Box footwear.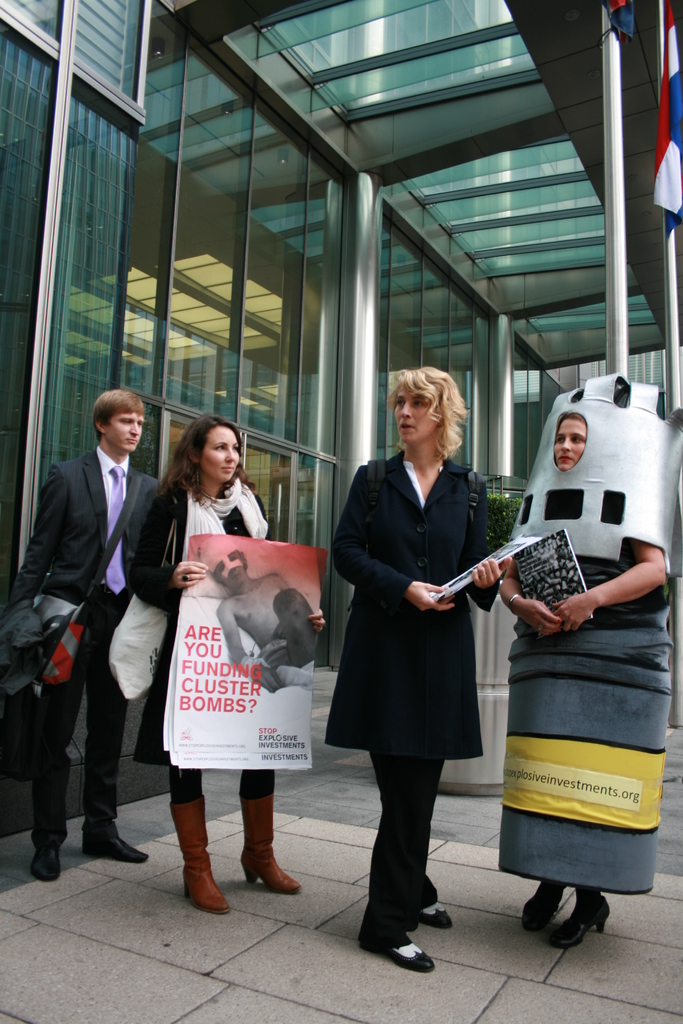
crop(28, 846, 63, 883).
